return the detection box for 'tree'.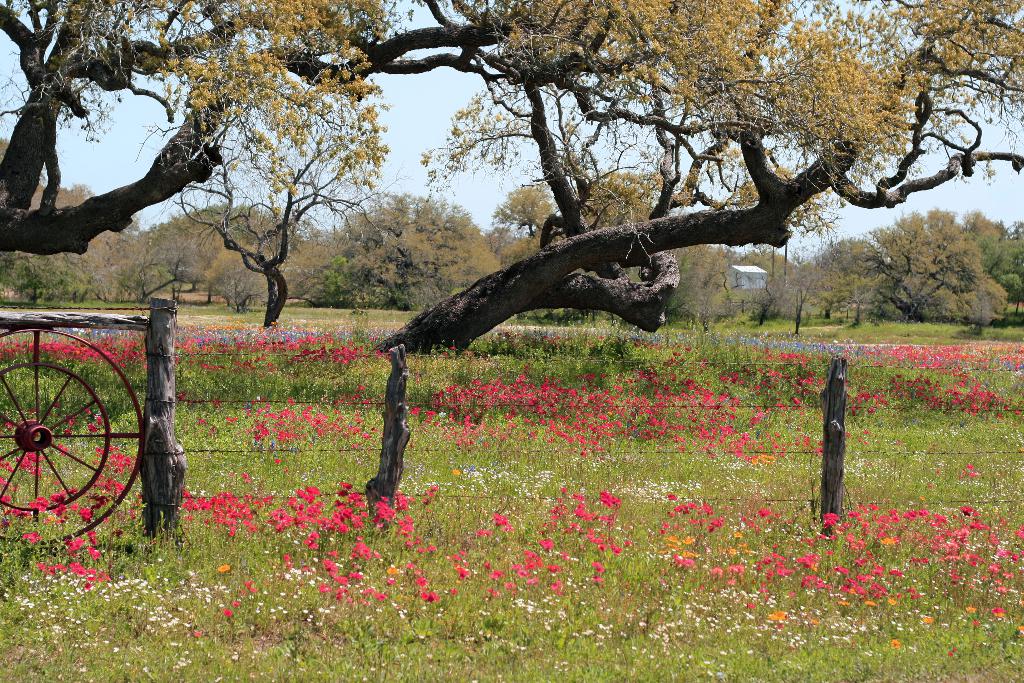
l=0, t=0, r=1023, b=360.
